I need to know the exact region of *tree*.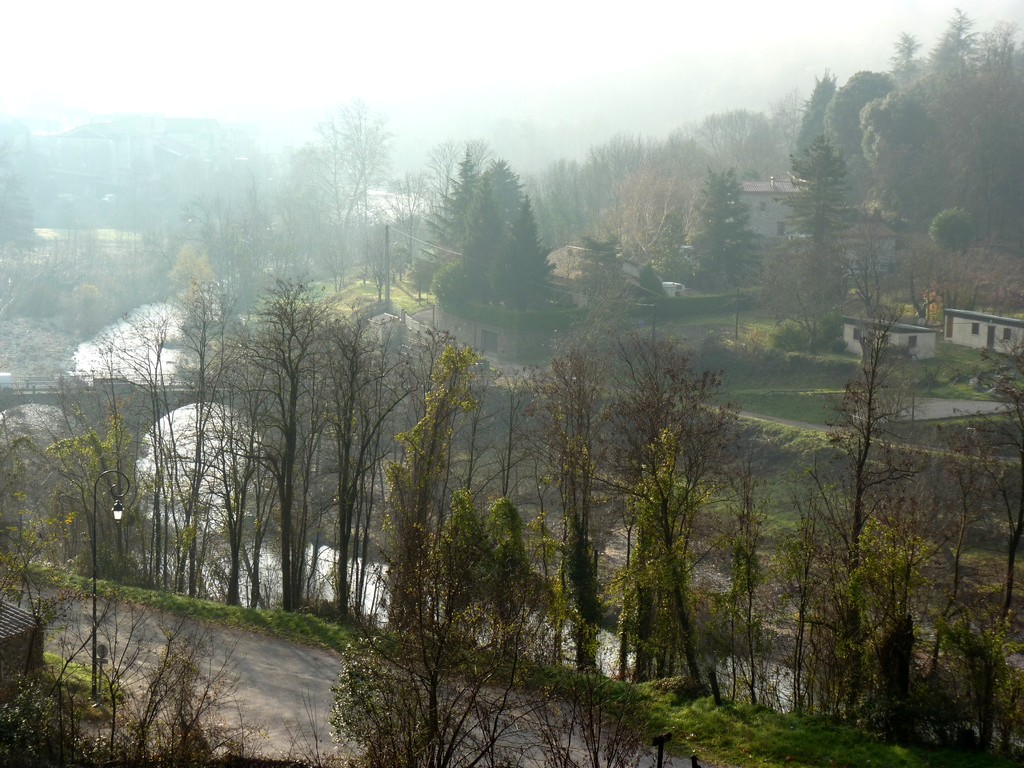
Region: 600/168/696/278.
